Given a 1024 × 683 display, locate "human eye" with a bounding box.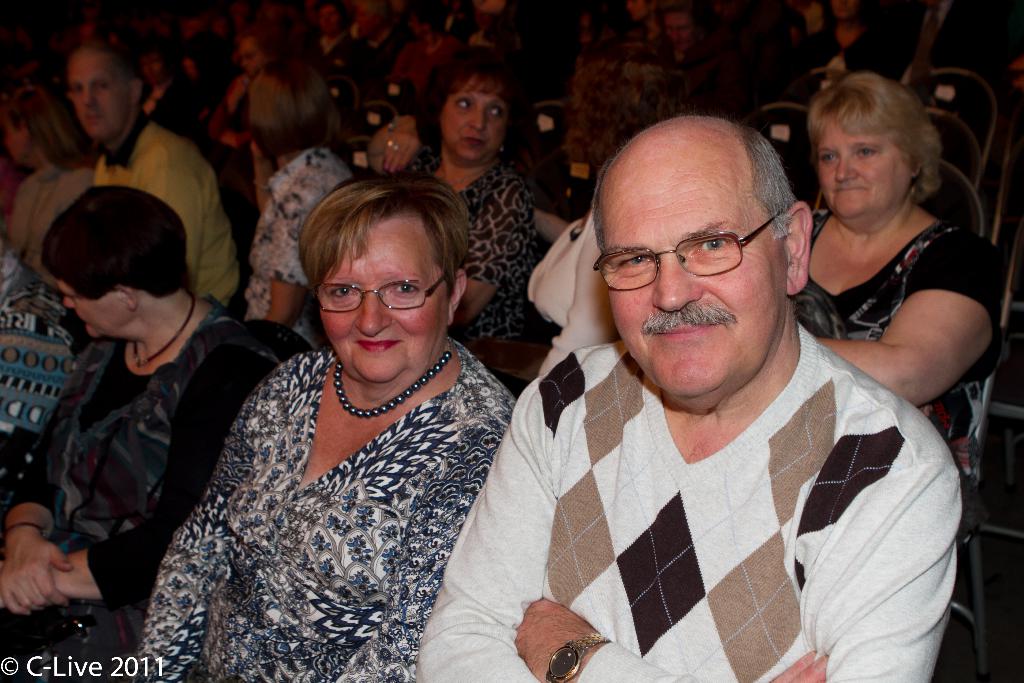
Located: rect(456, 94, 471, 112).
